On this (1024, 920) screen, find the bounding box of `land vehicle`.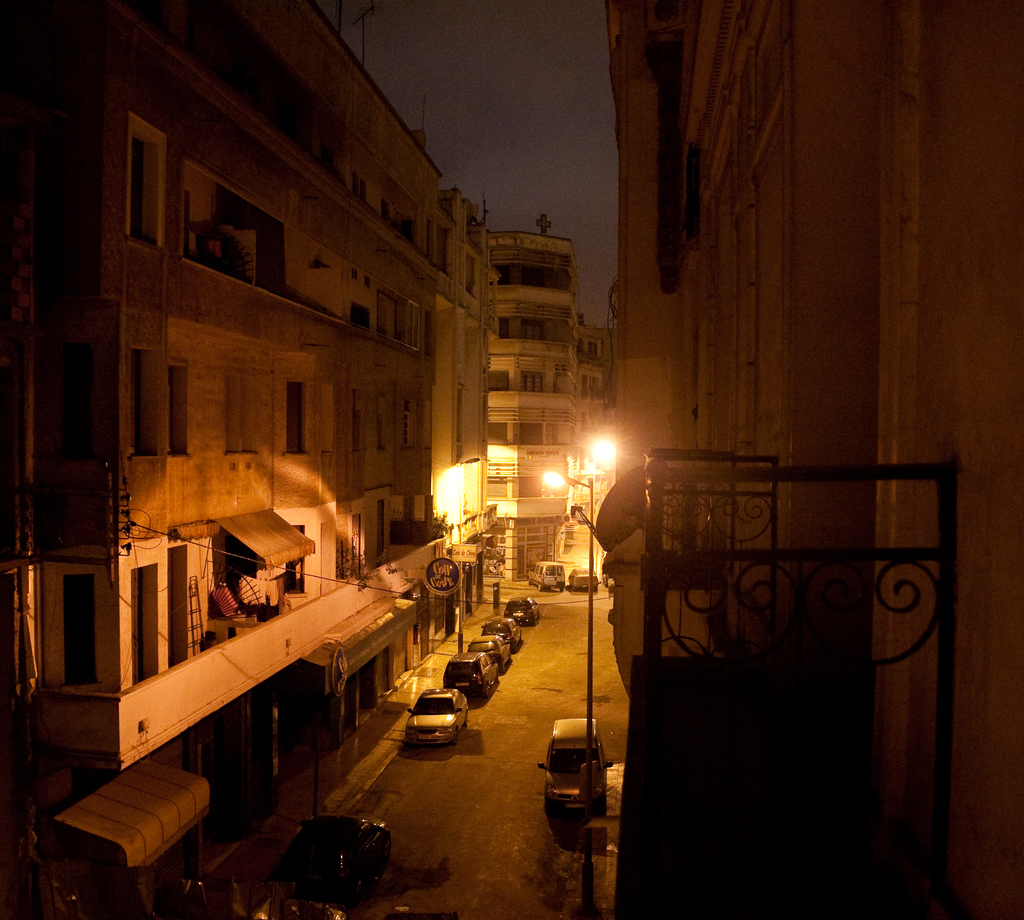
Bounding box: locate(479, 615, 523, 656).
